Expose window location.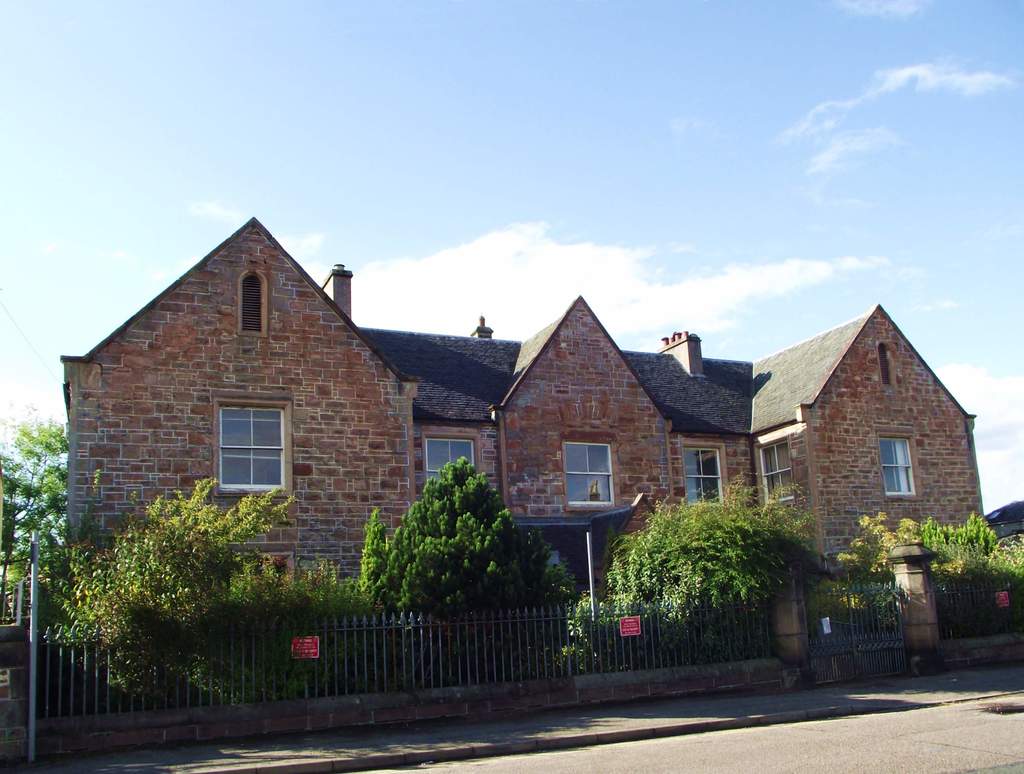
Exposed at Rect(413, 433, 482, 496).
